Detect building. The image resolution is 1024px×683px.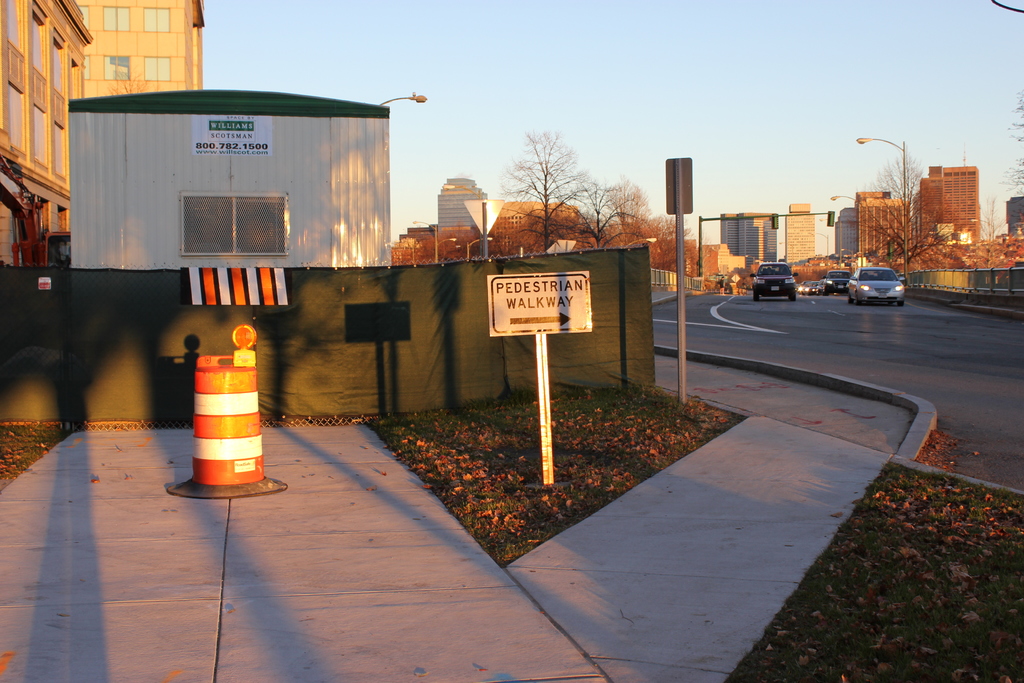
(x1=722, y1=212, x2=780, y2=278).
